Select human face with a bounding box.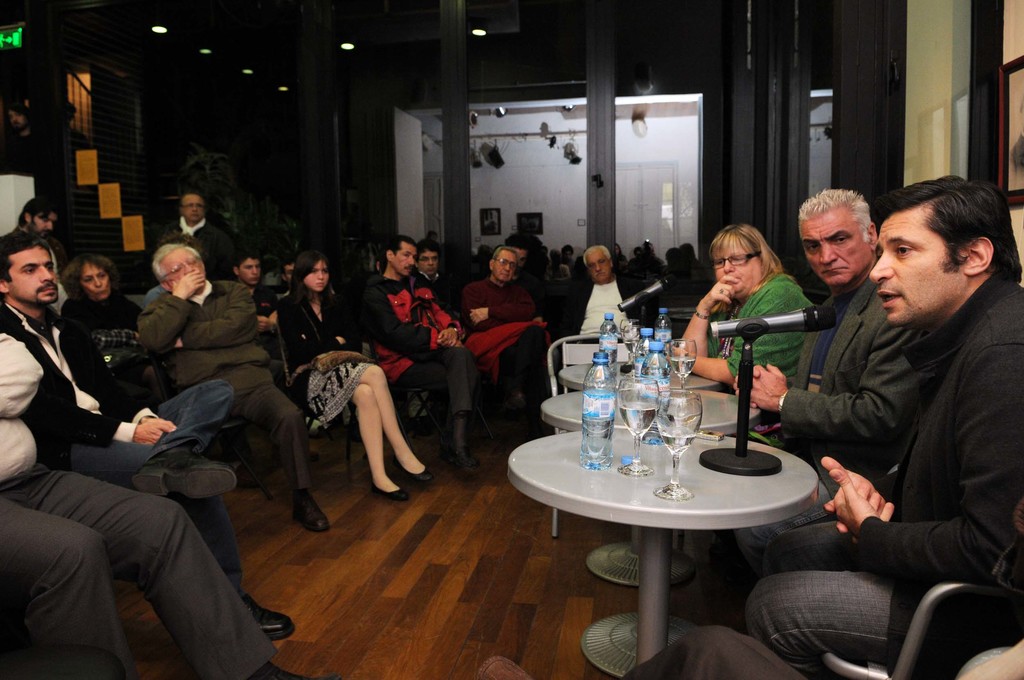
797/203/877/289.
